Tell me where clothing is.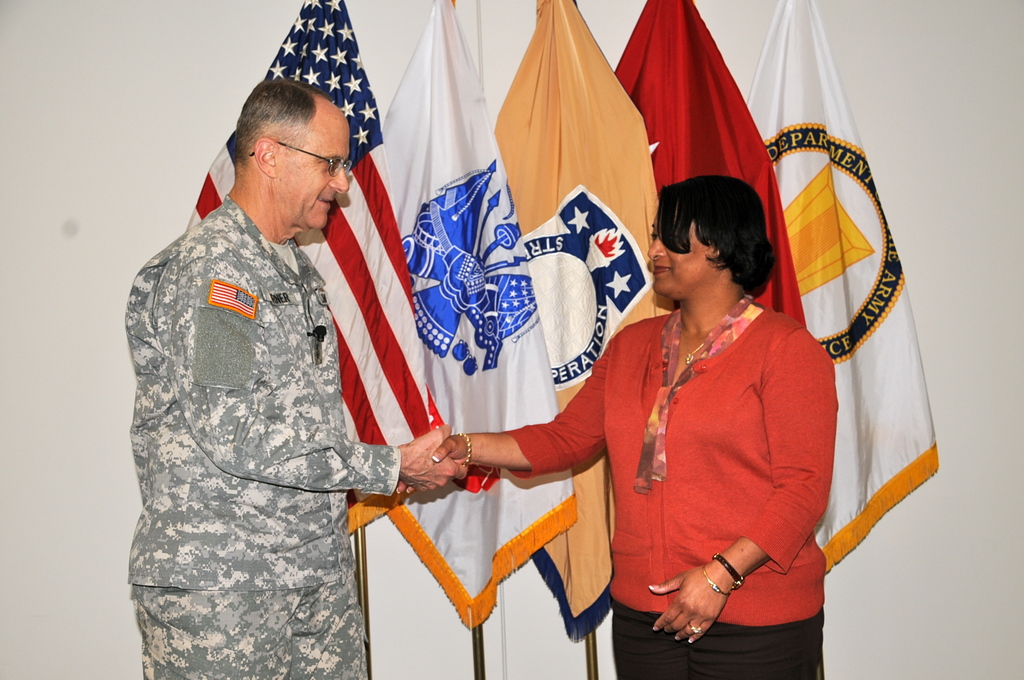
clothing is at crop(563, 244, 858, 654).
